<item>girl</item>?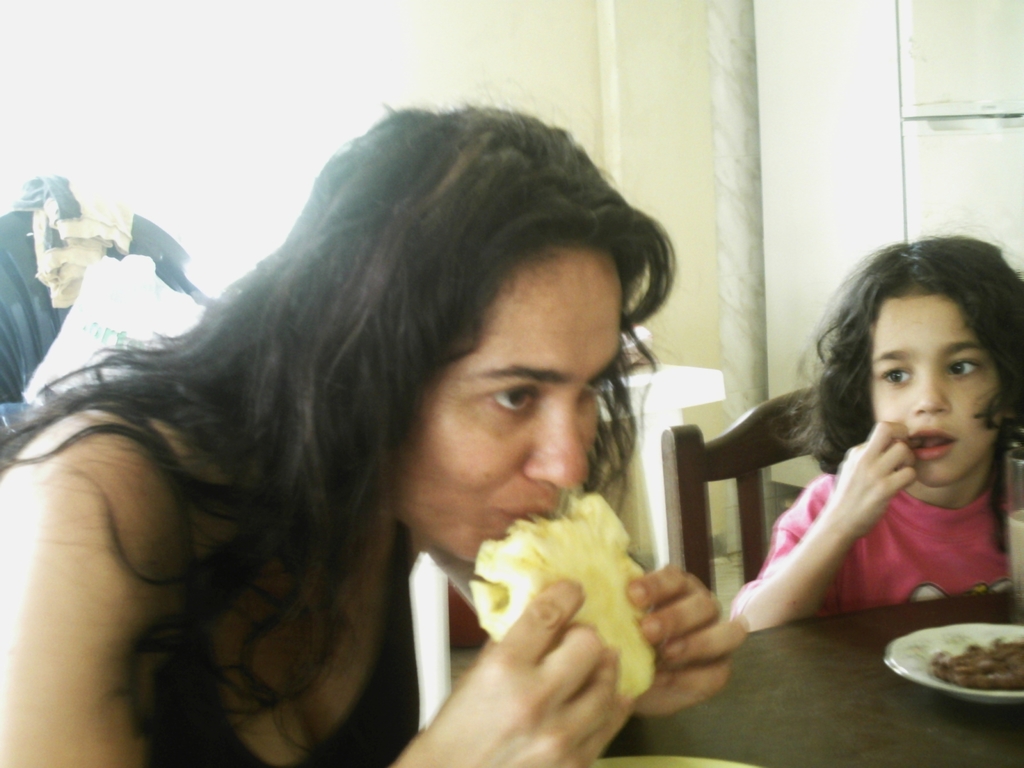
box(734, 233, 1023, 633)
